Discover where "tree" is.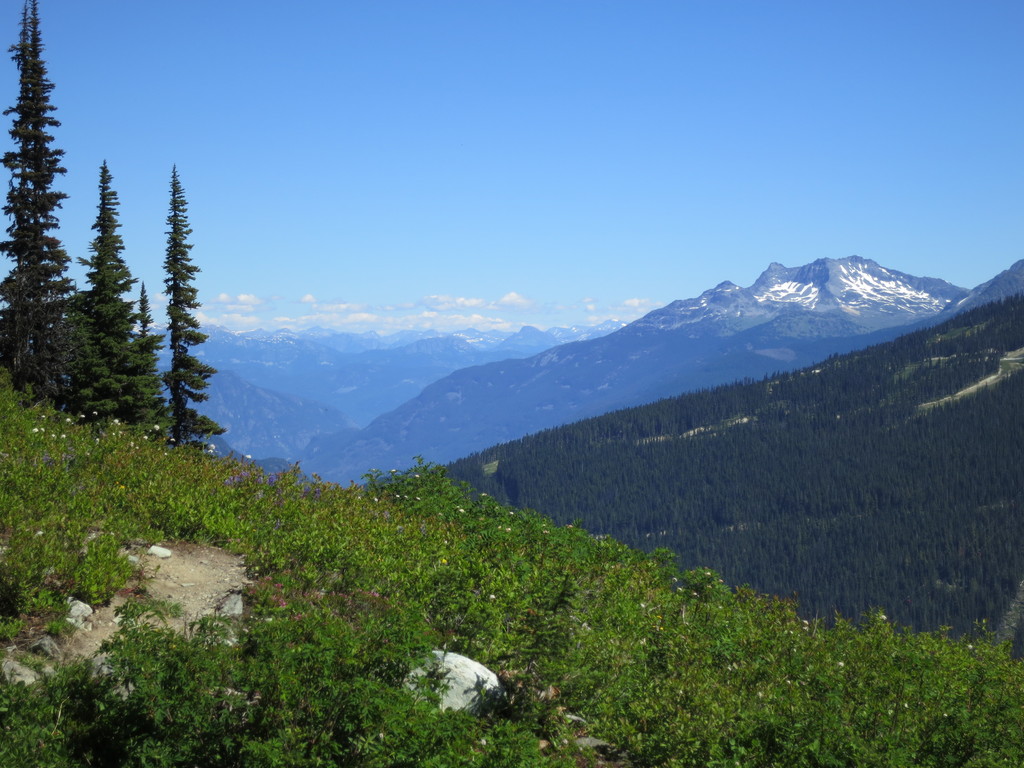
Discovered at [left=68, top=162, right=143, bottom=421].
